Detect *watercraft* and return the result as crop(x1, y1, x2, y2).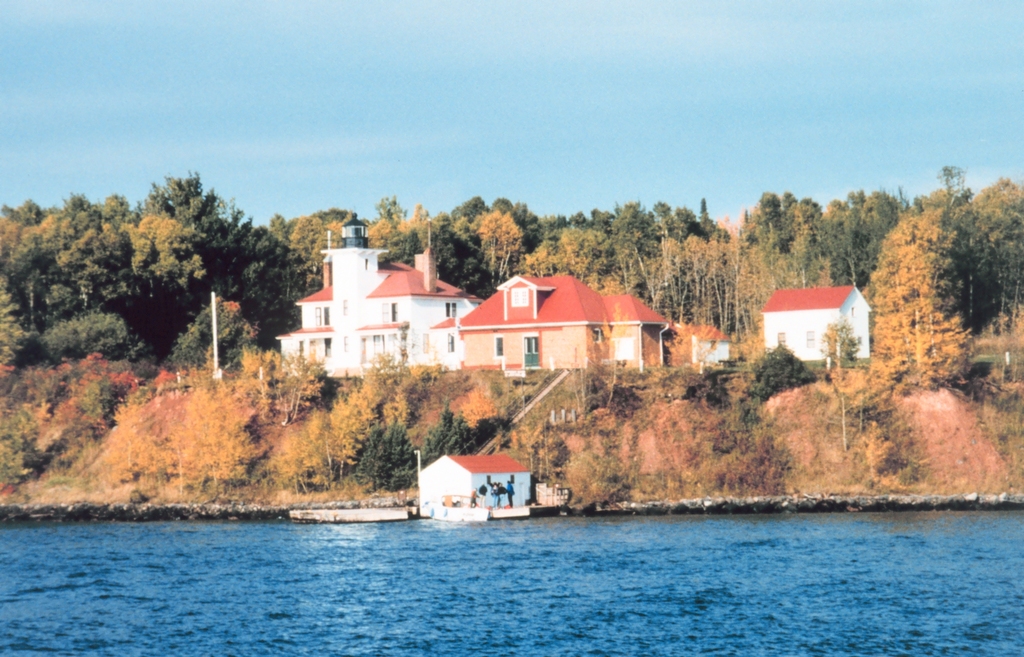
crop(287, 508, 418, 522).
